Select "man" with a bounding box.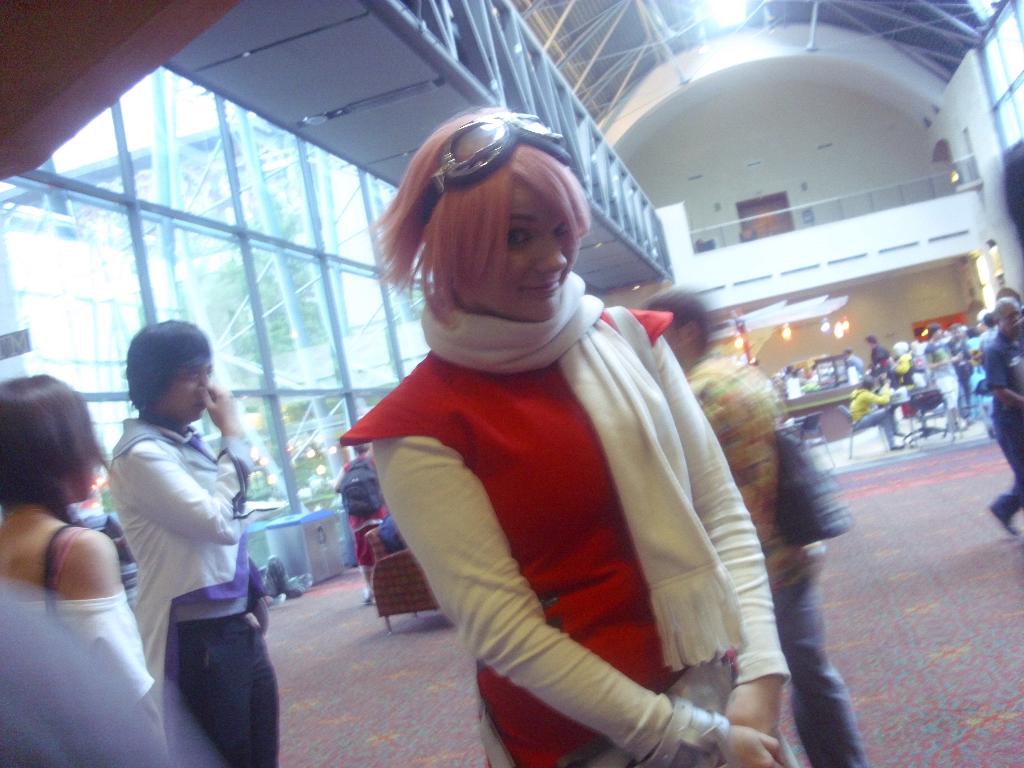
{"x1": 923, "y1": 321, "x2": 964, "y2": 431}.
